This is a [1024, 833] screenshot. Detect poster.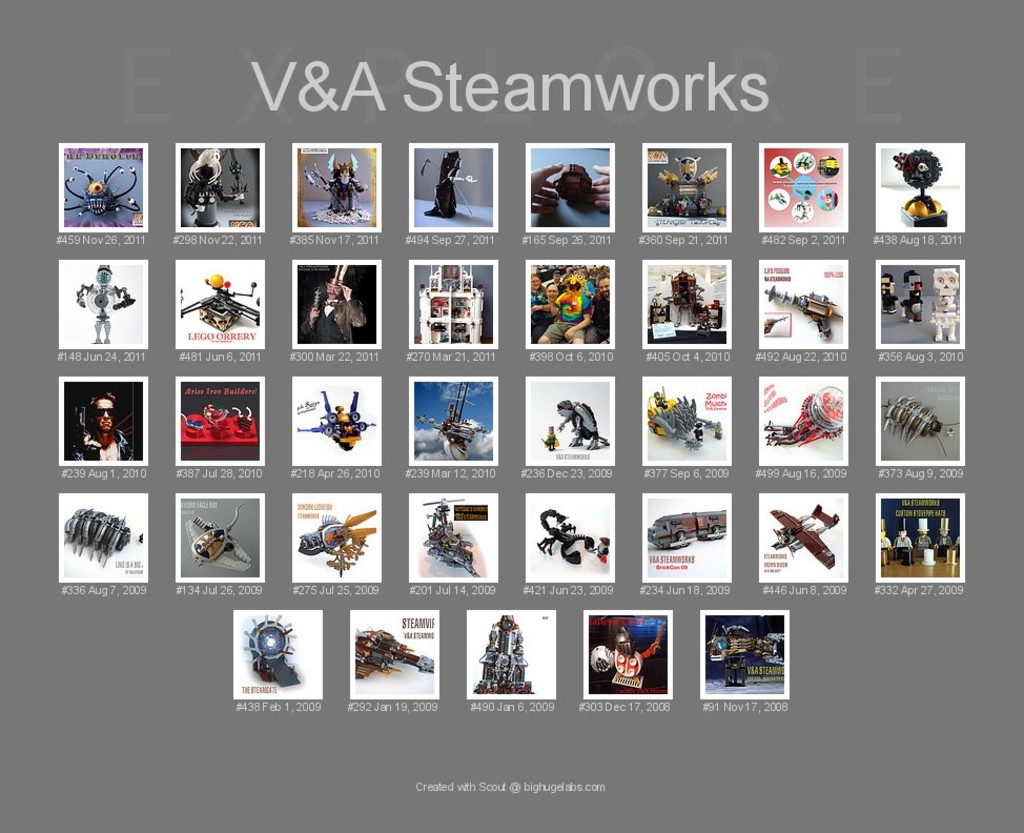
left=0, top=0, right=1023, bottom=831.
